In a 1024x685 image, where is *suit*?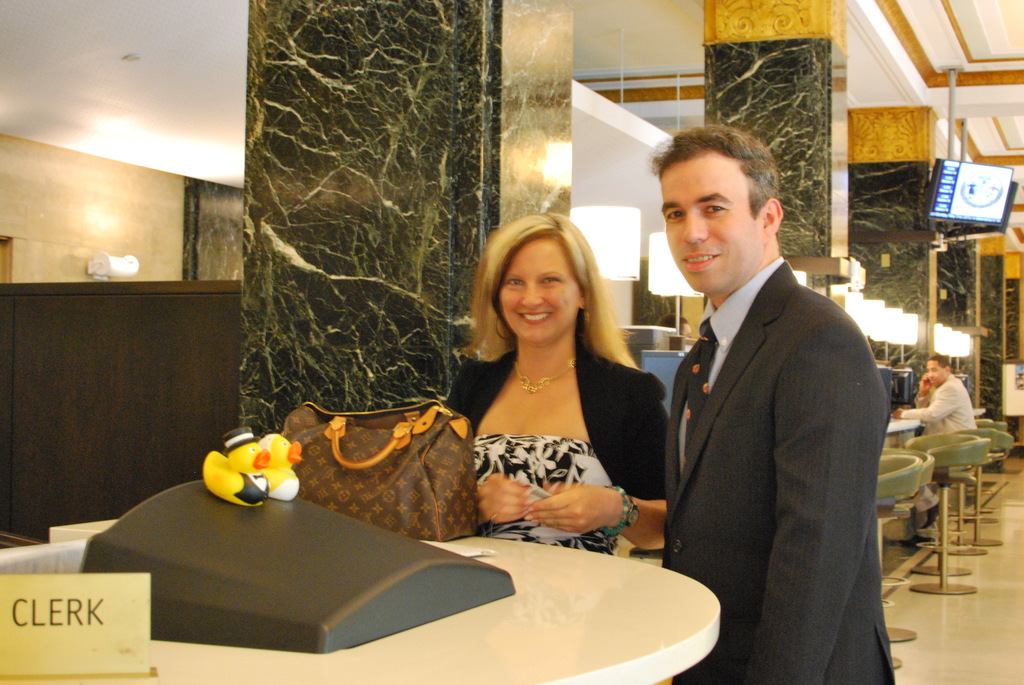
box(632, 161, 911, 681).
